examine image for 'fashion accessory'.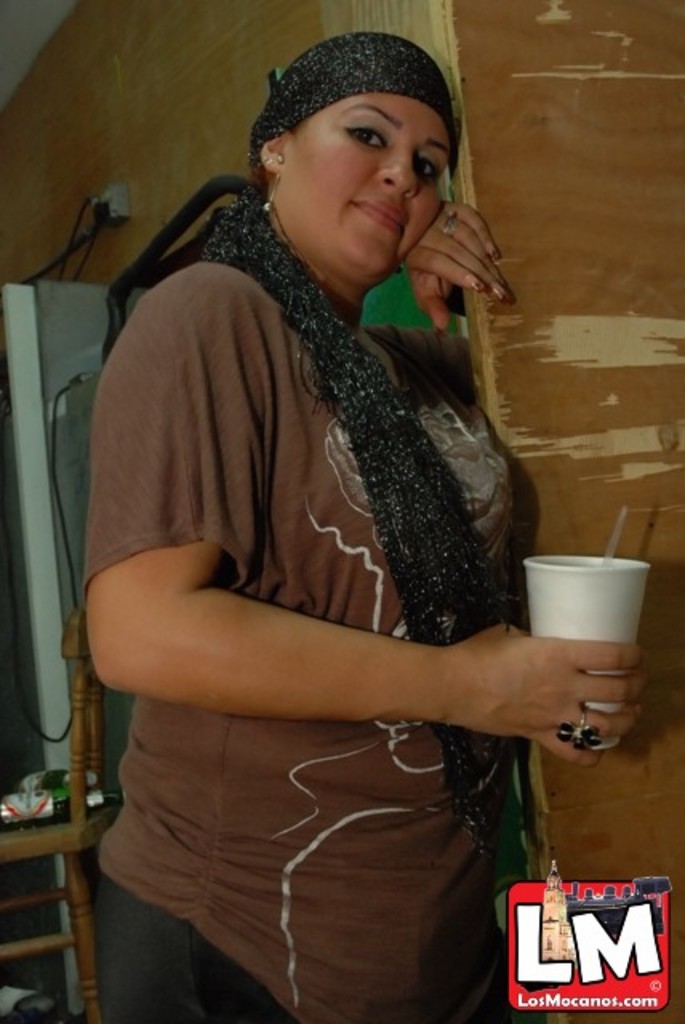
Examination result: pyautogui.locateOnScreen(447, 214, 456, 234).
